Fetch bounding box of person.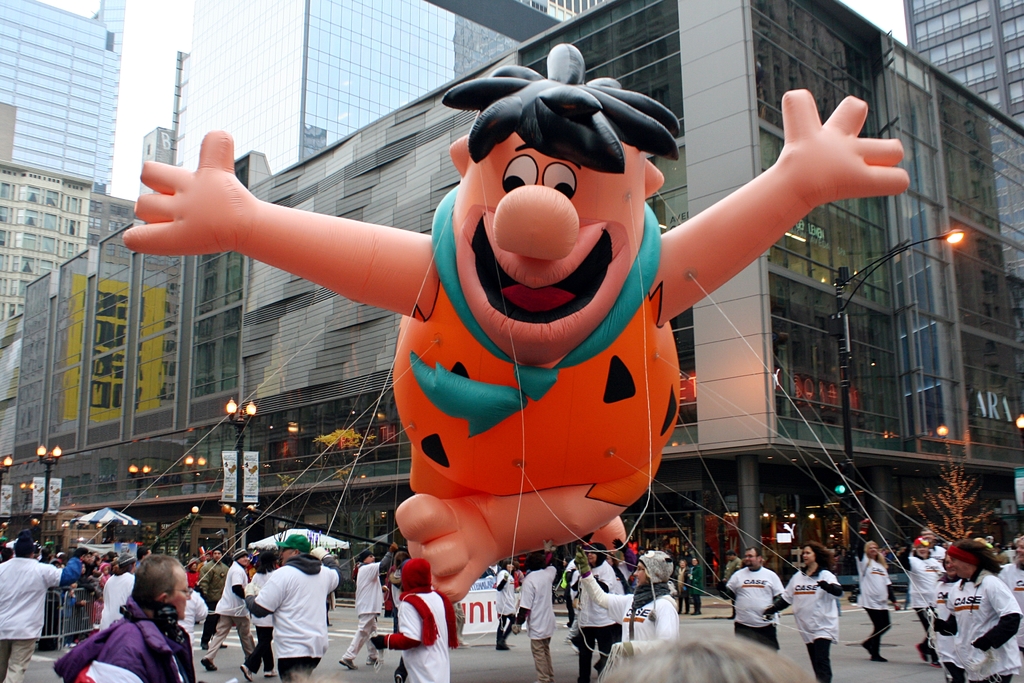
Bbox: left=370, top=557, right=450, bottom=682.
